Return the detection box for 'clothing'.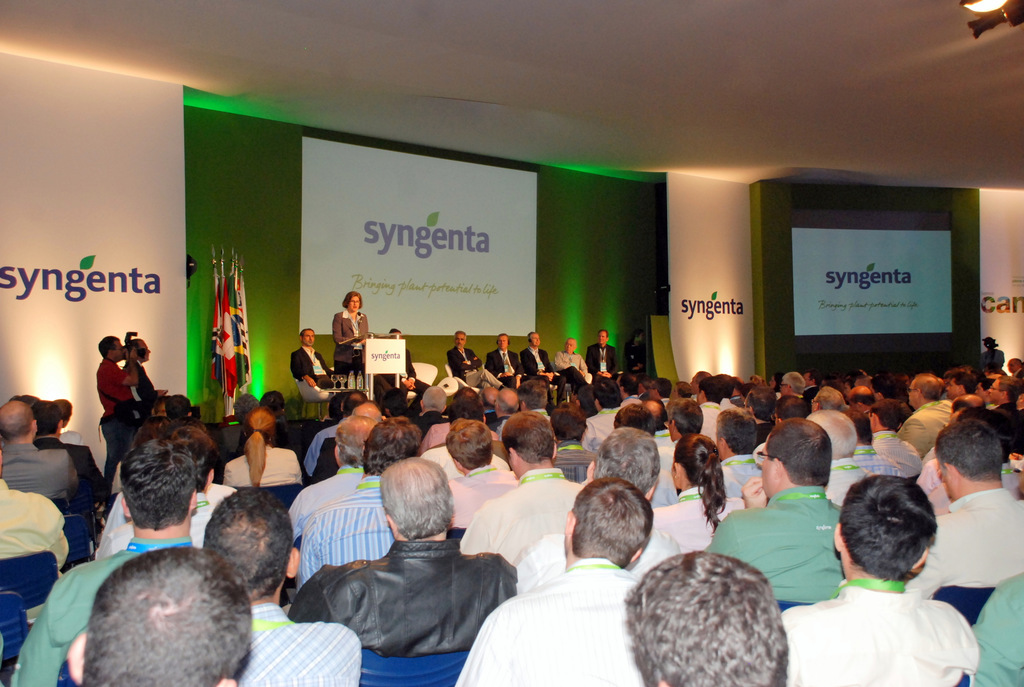
rect(427, 462, 537, 525).
